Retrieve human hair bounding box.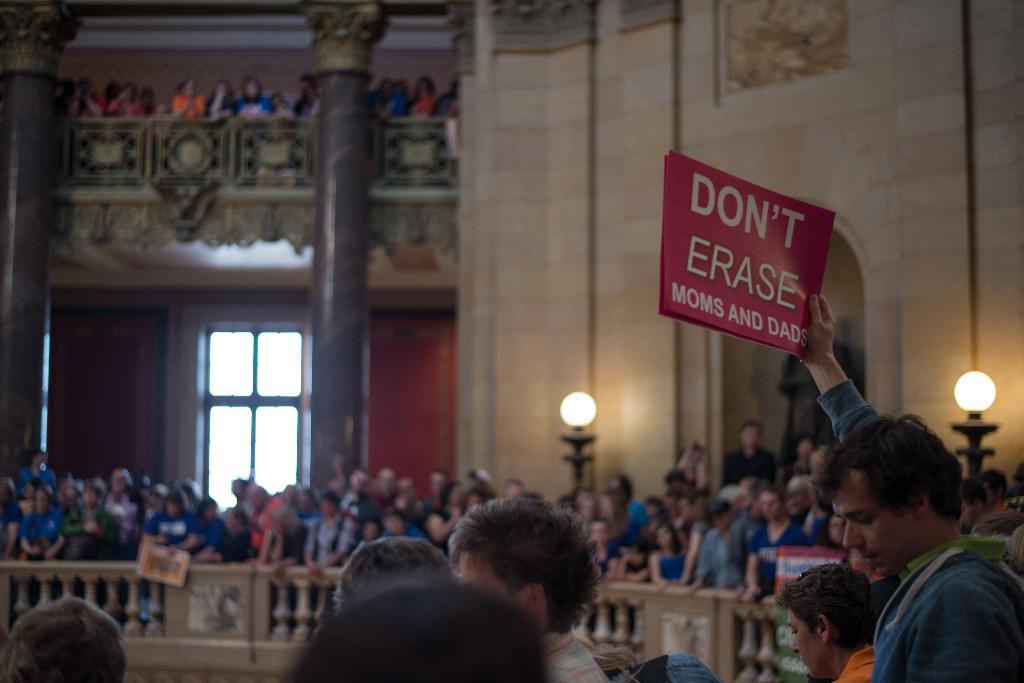
Bounding box: Rect(769, 559, 875, 651).
